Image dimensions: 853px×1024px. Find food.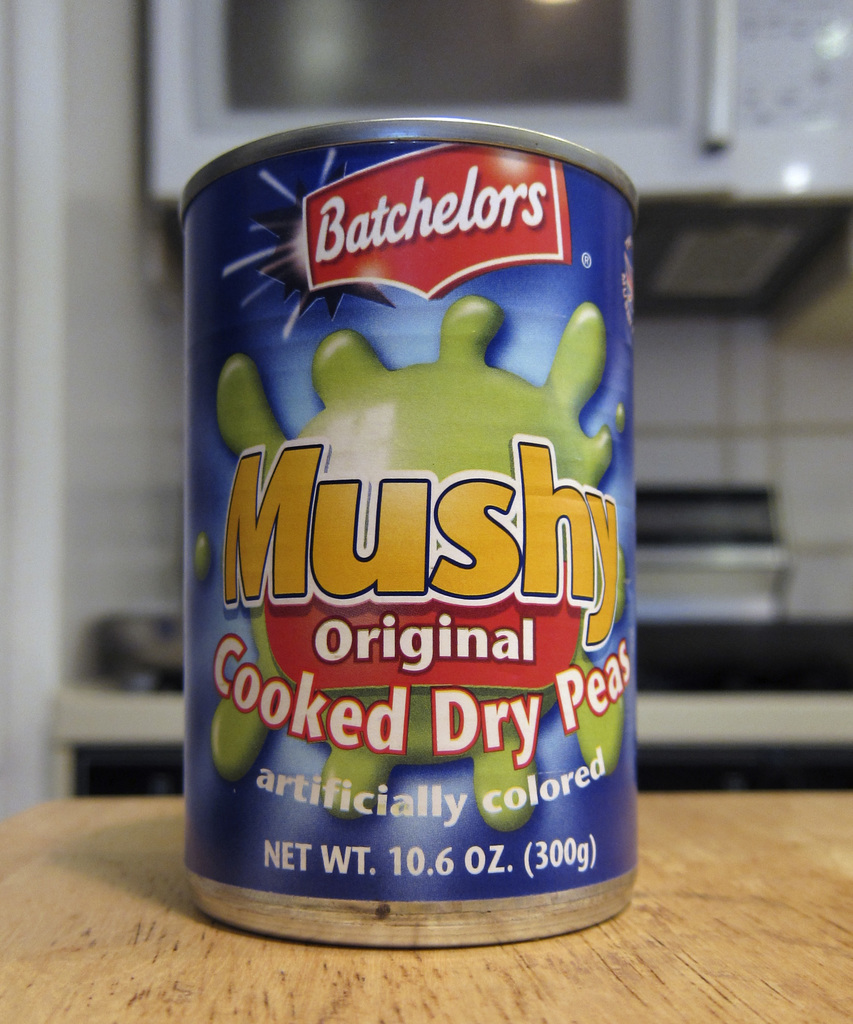
bbox(171, 108, 636, 863).
